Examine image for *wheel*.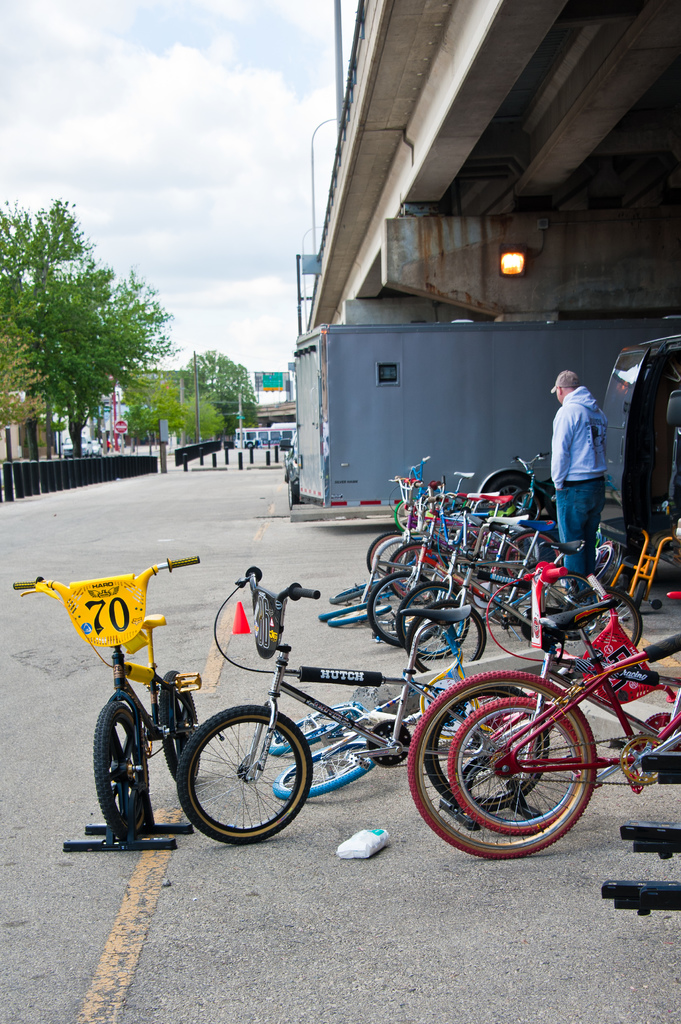
Examination result: 175,699,310,848.
